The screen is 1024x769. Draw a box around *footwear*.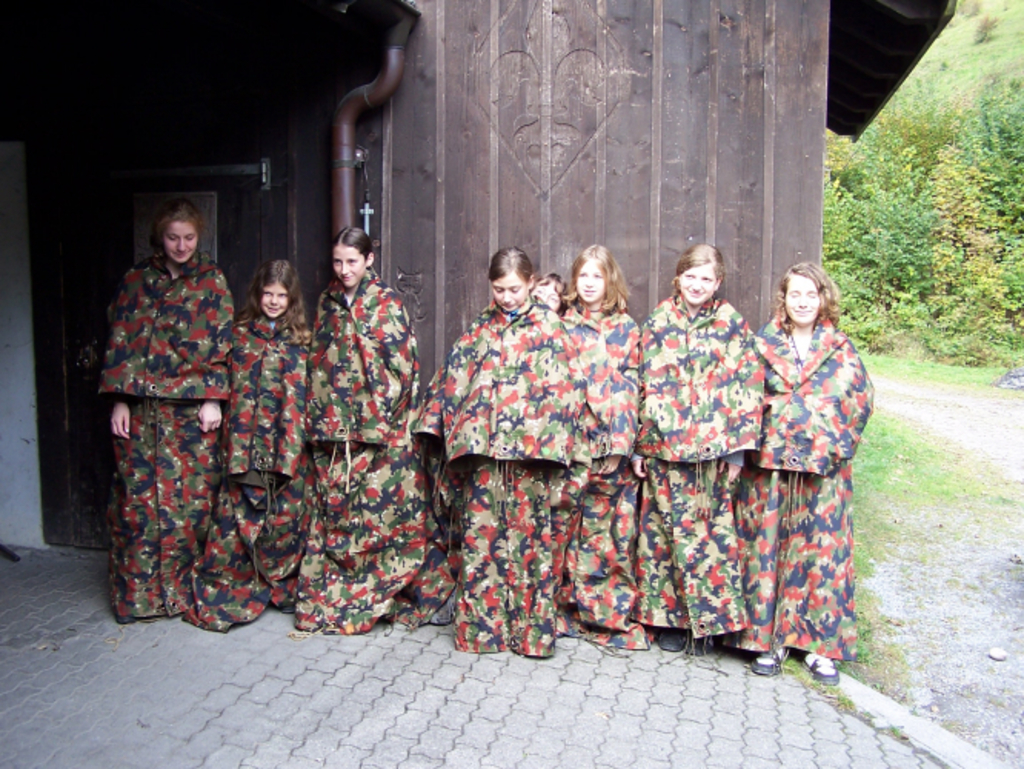
bbox=[653, 628, 686, 651].
